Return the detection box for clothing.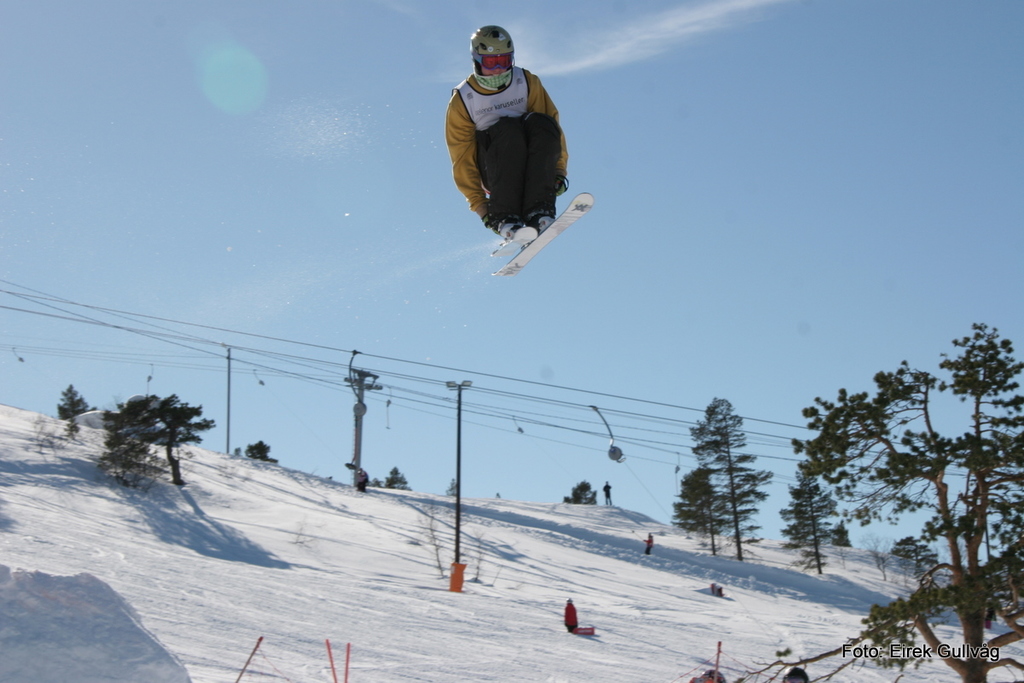
locate(446, 39, 585, 240).
